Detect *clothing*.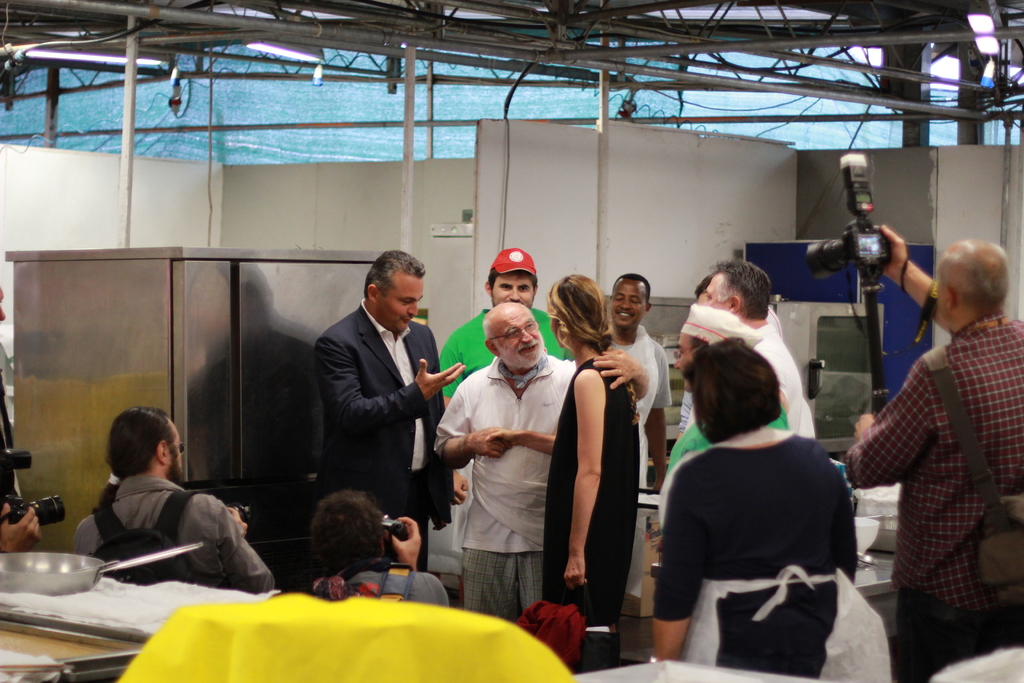
Detected at x1=842 y1=312 x2=1023 y2=682.
